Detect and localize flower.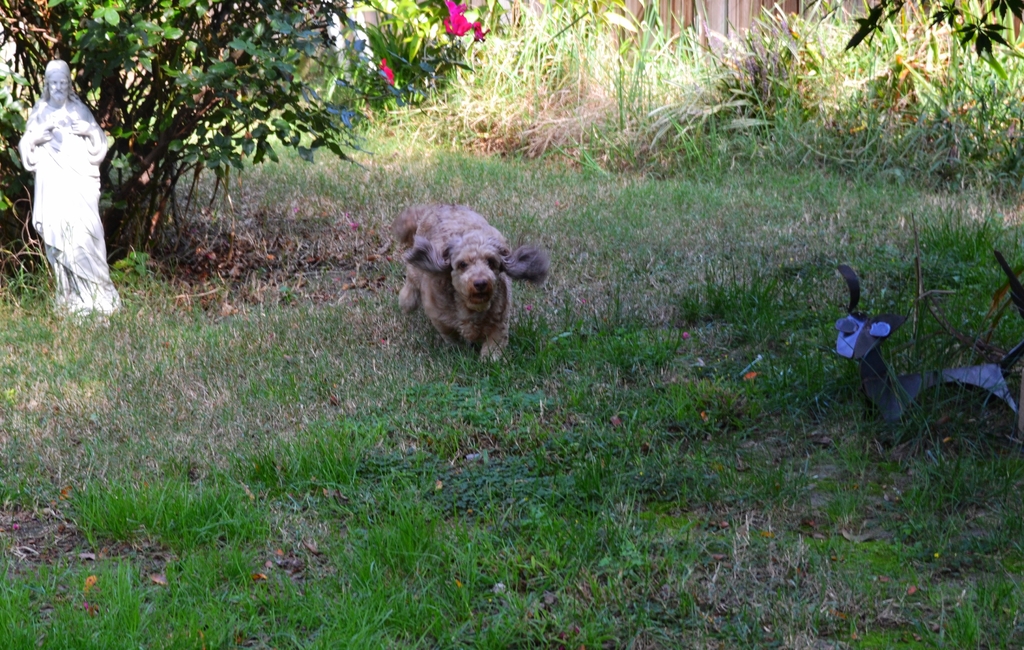
Localized at 381/55/397/85.
